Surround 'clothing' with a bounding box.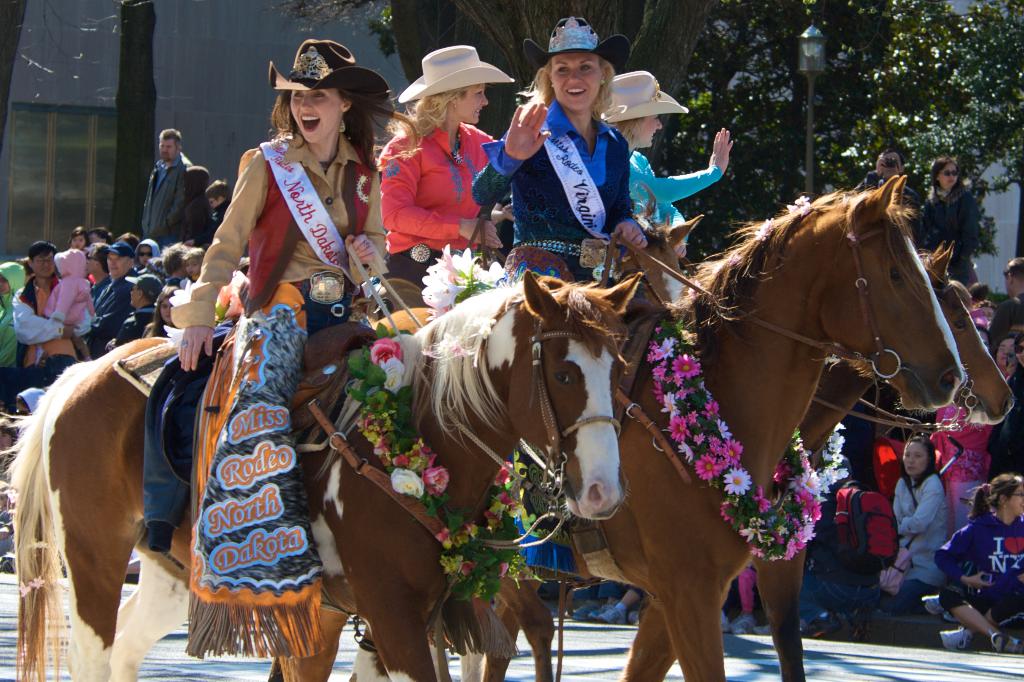
<bbox>86, 274, 134, 357</bbox>.
